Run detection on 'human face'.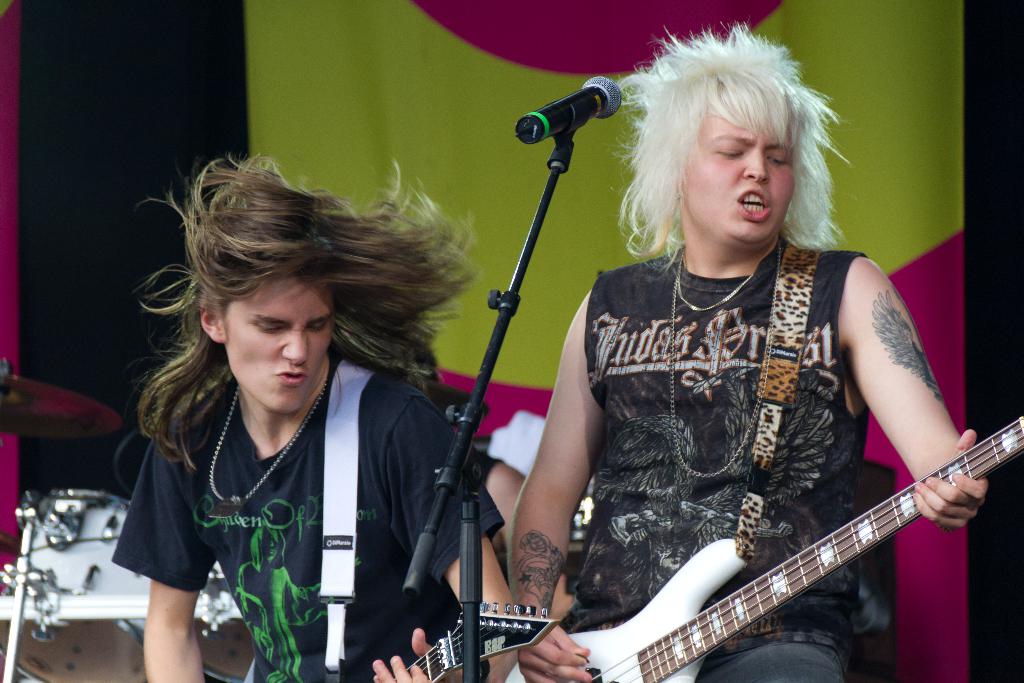
Result: bbox=(677, 110, 794, 242).
